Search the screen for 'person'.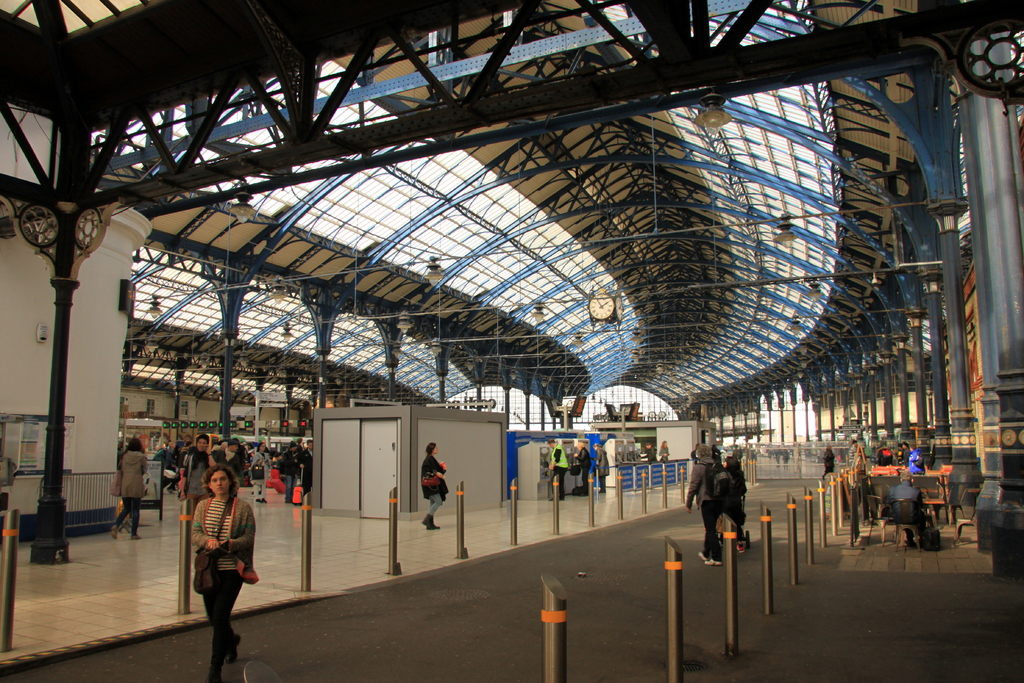
Found at <bbox>115, 444, 126, 468</bbox>.
